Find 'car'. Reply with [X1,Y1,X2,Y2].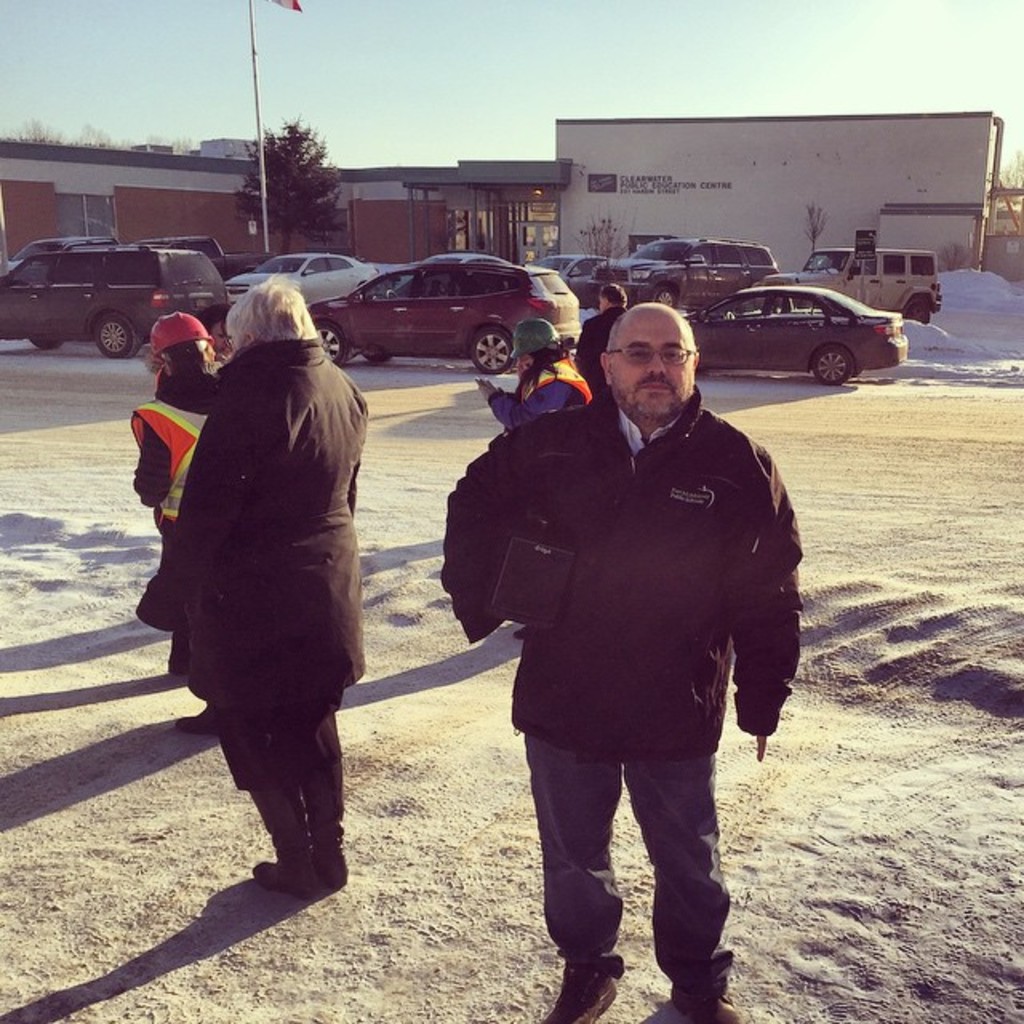
[536,251,610,301].
